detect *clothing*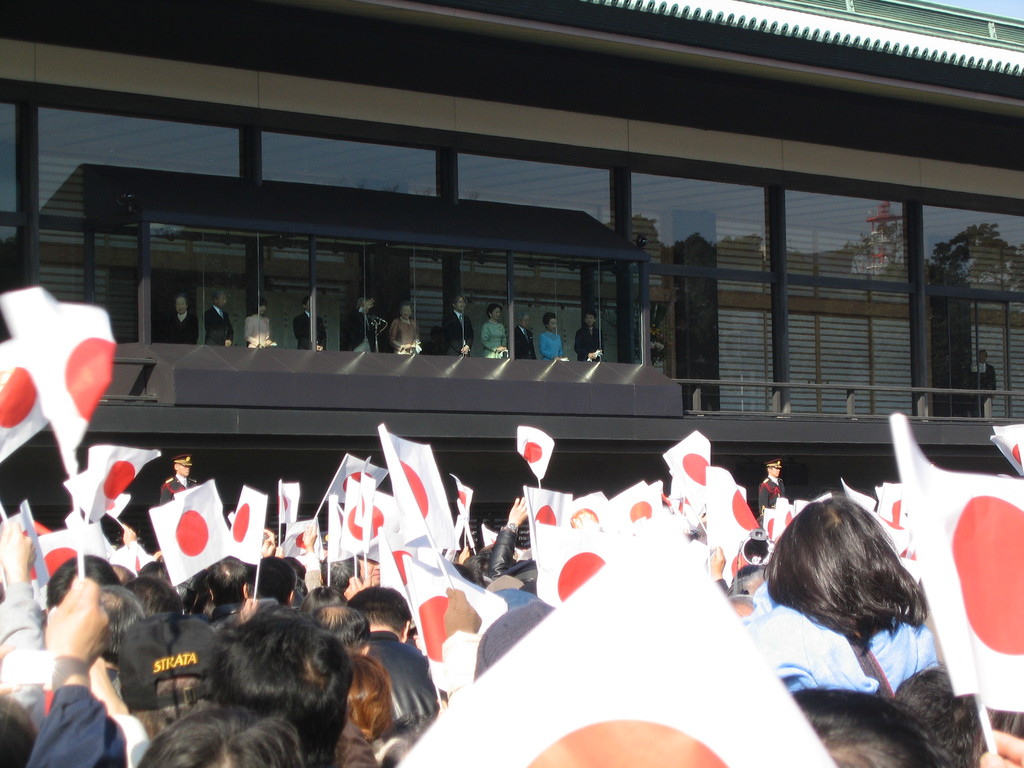
[left=365, top=632, right=439, bottom=718]
